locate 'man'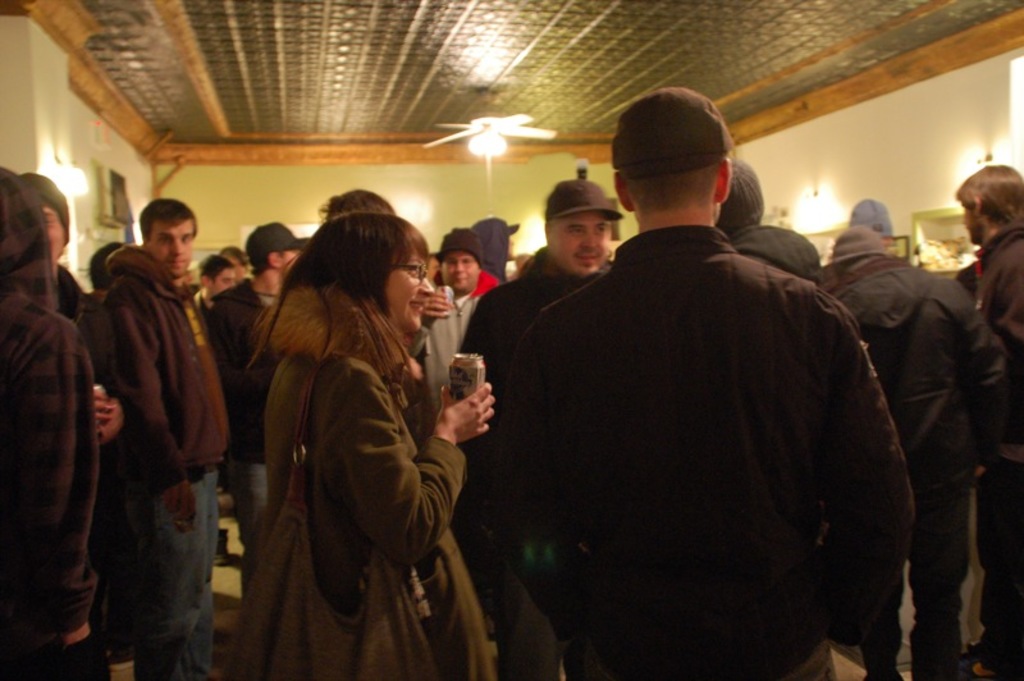
{"x1": 319, "y1": 184, "x2": 403, "y2": 221}
